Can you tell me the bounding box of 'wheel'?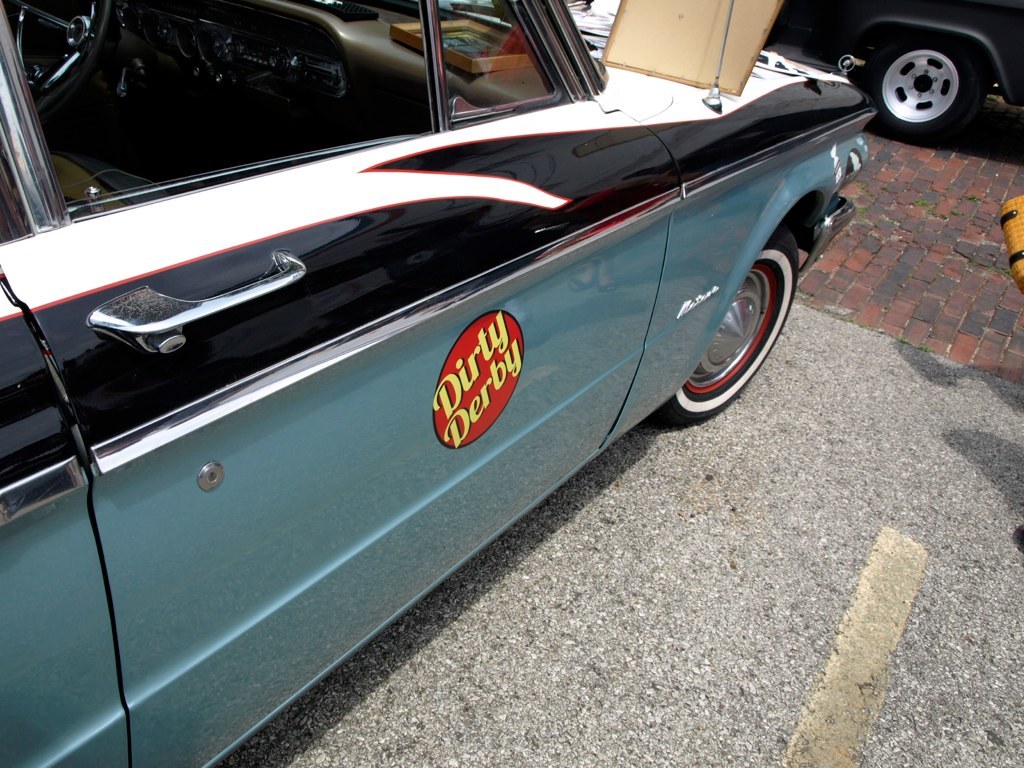
648:229:811:428.
